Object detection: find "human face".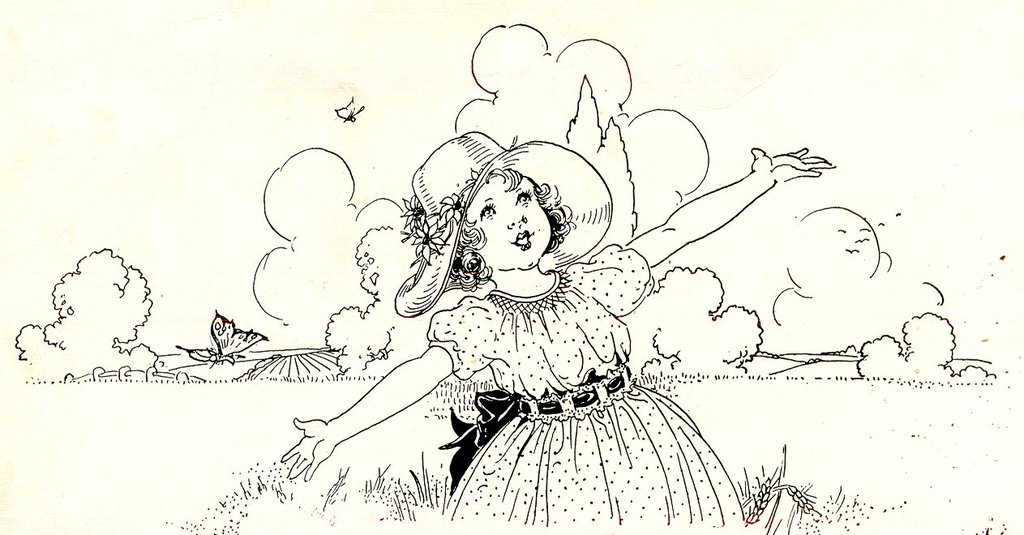
locate(468, 172, 548, 268).
